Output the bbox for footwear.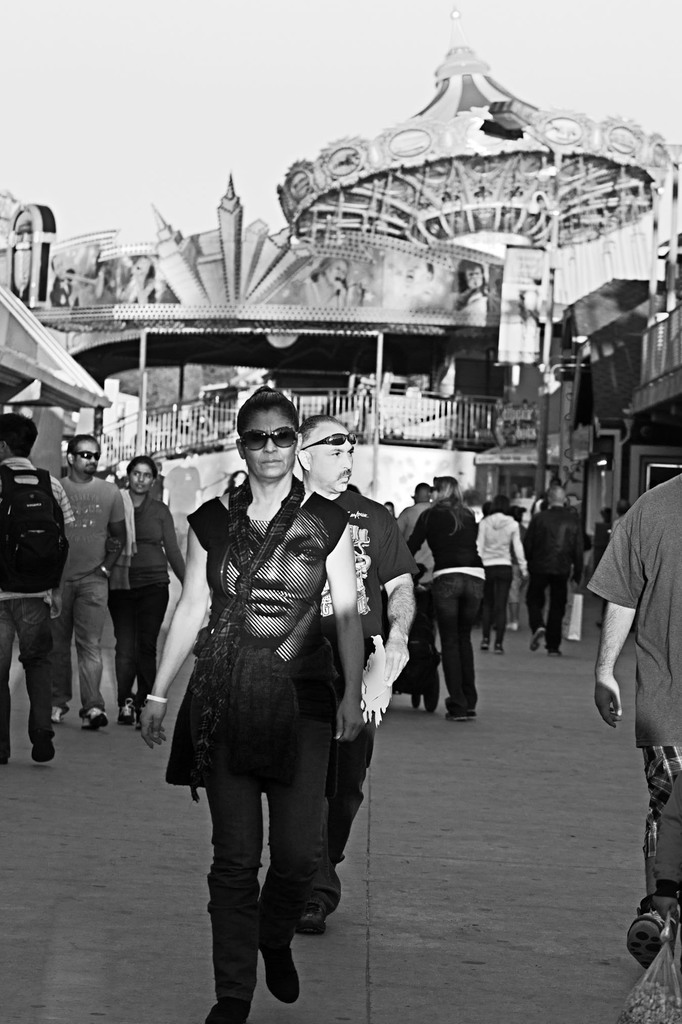
crop(121, 701, 136, 727).
